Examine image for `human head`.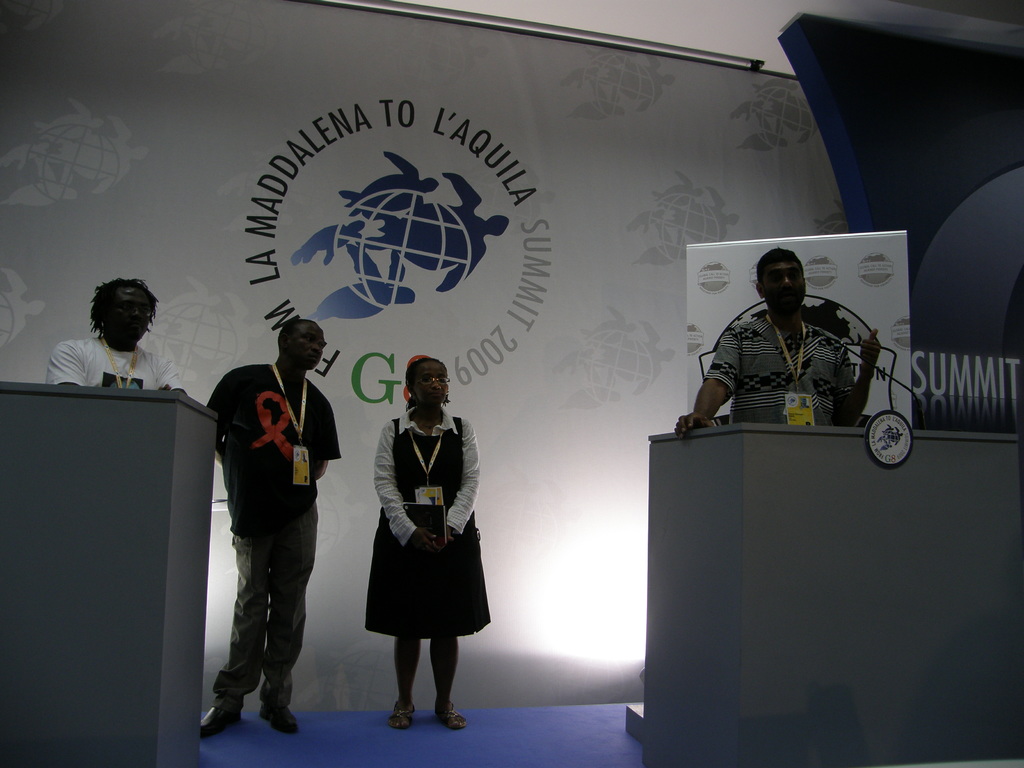
Examination result: 278:319:329:369.
